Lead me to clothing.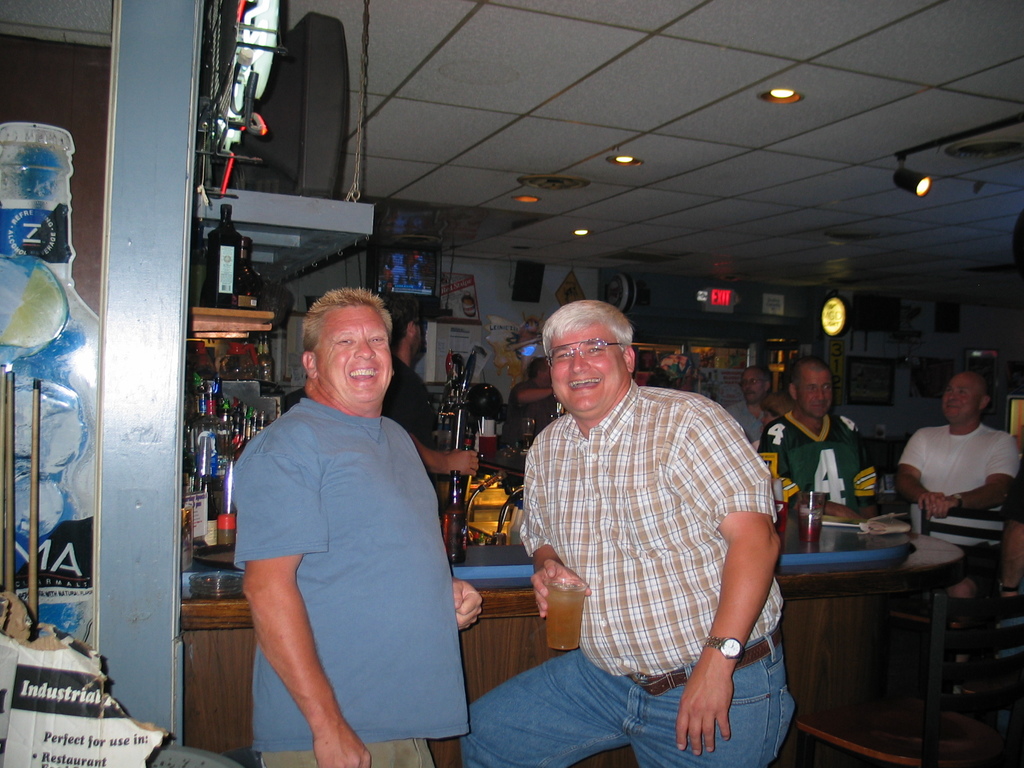
Lead to 376 358 434 447.
